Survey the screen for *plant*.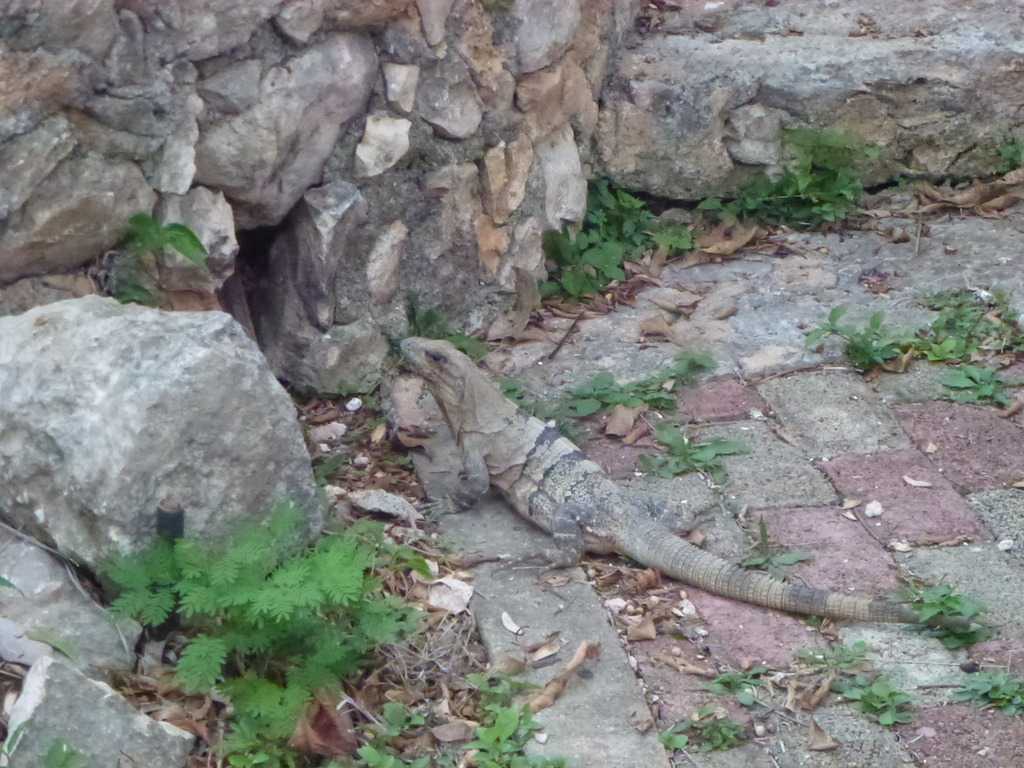
Survey found: [x1=1001, y1=132, x2=1023, y2=171].
